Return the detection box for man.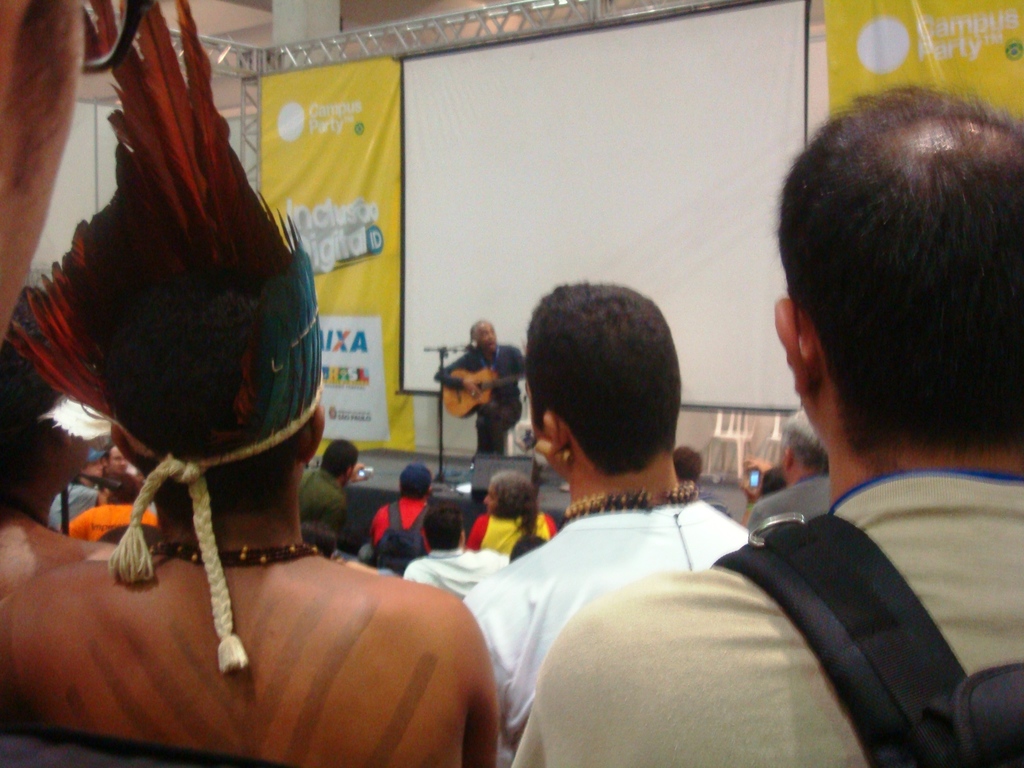
select_region(742, 402, 829, 532).
